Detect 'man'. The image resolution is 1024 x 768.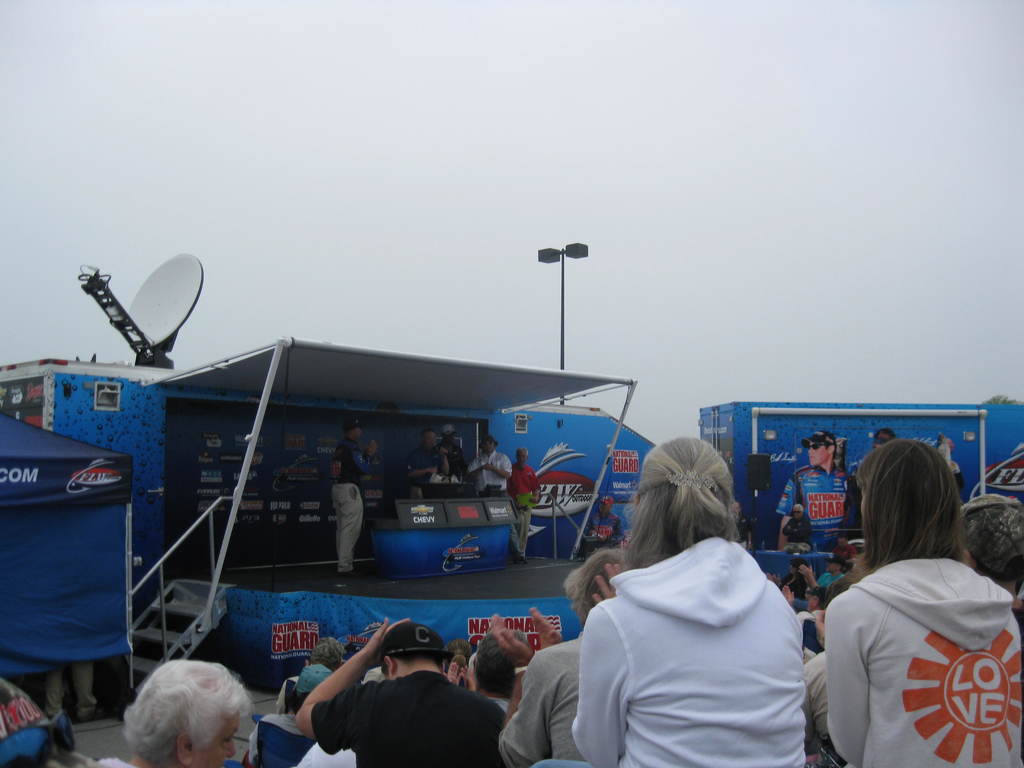
[x1=407, y1=426, x2=456, y2=479].
